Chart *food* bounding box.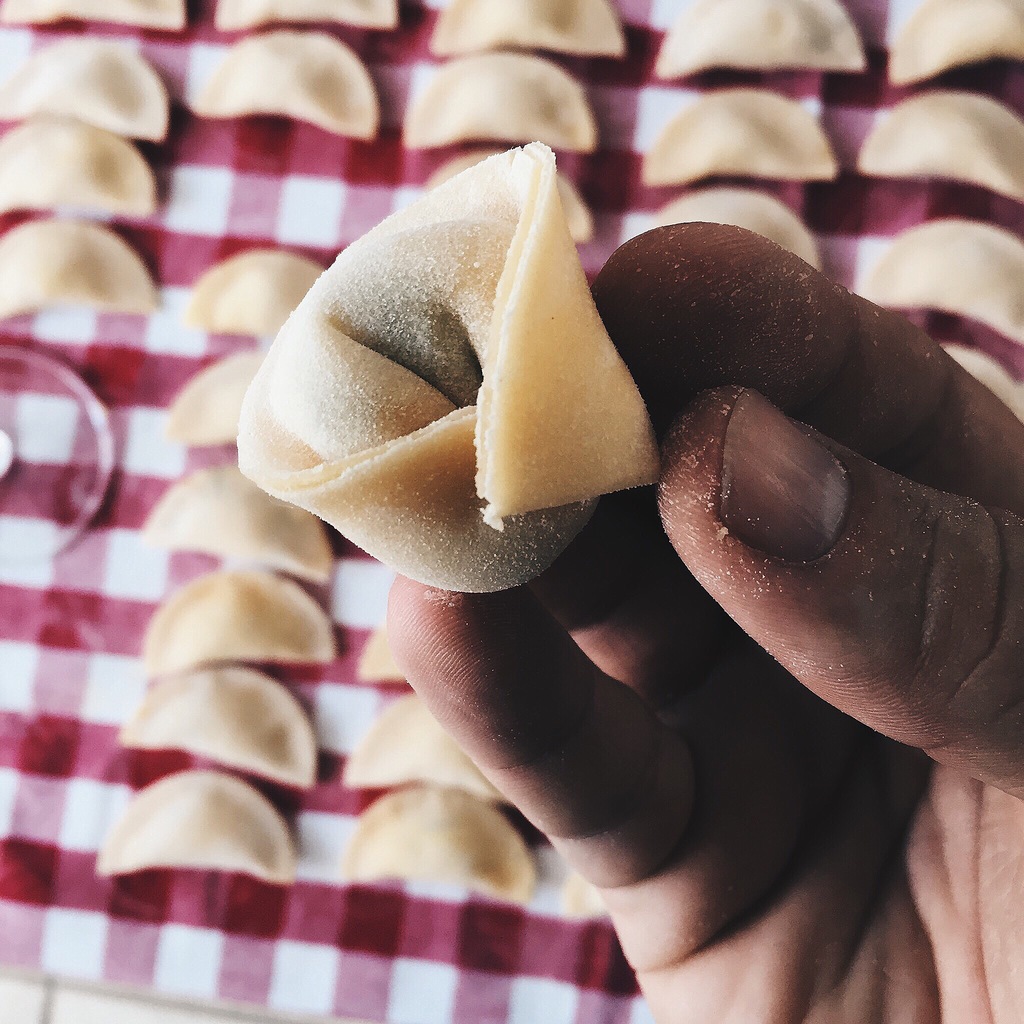
Charted: 0, 0, 1023, 923.
